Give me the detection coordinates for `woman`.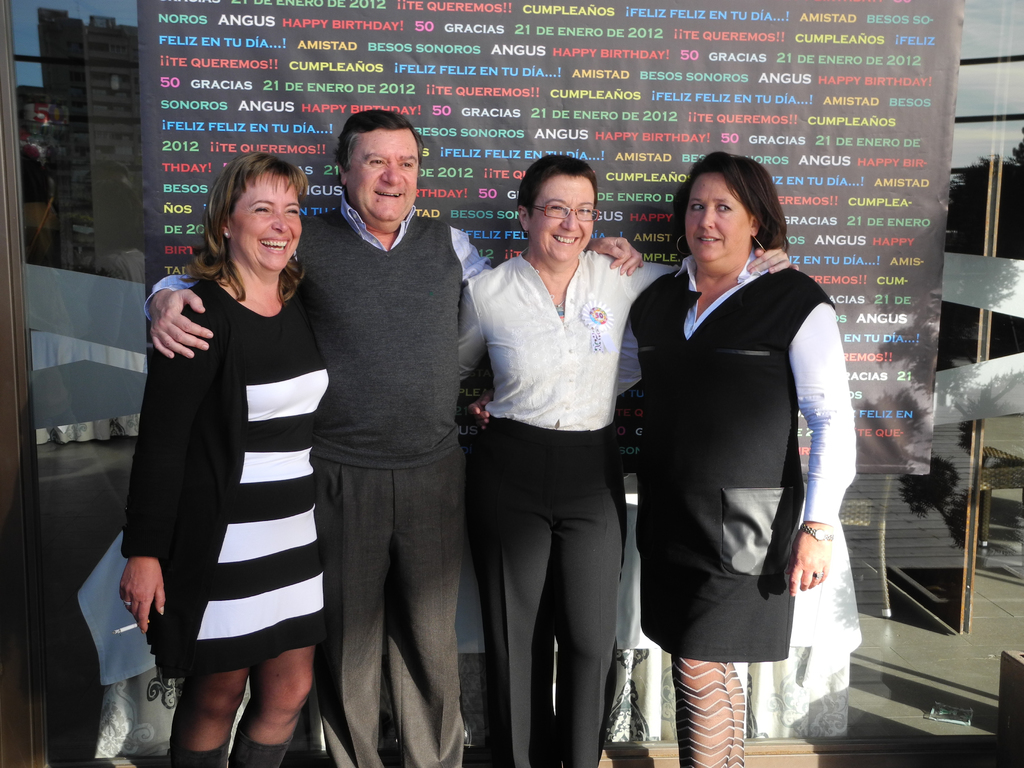
box=[115, 138, 336, 767].
